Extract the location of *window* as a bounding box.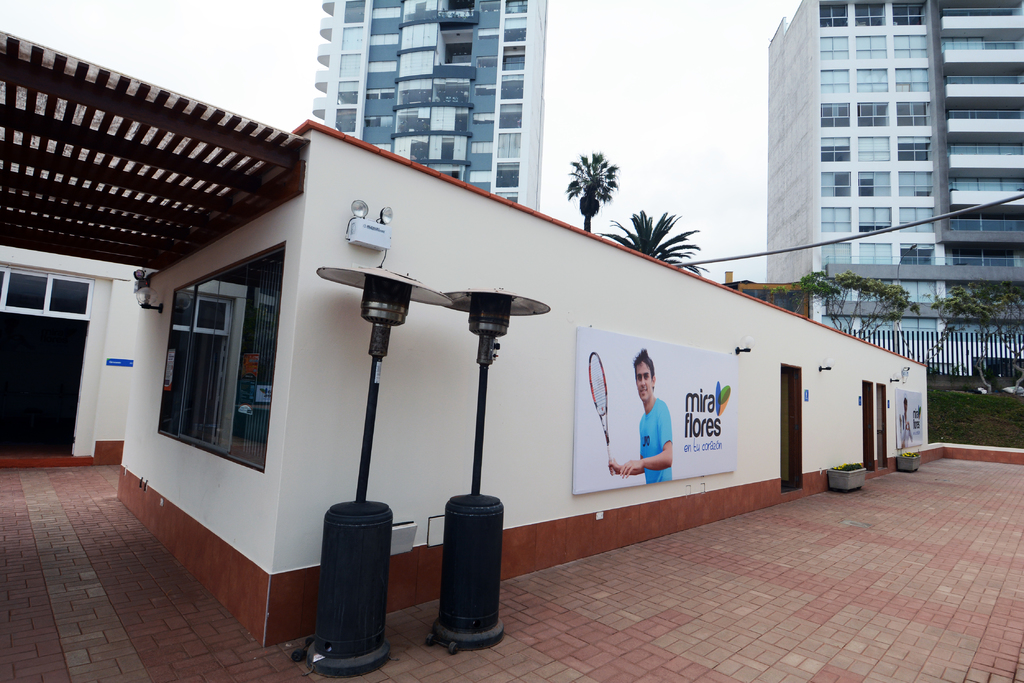
<region>854, 209, 897, 232</region>.
